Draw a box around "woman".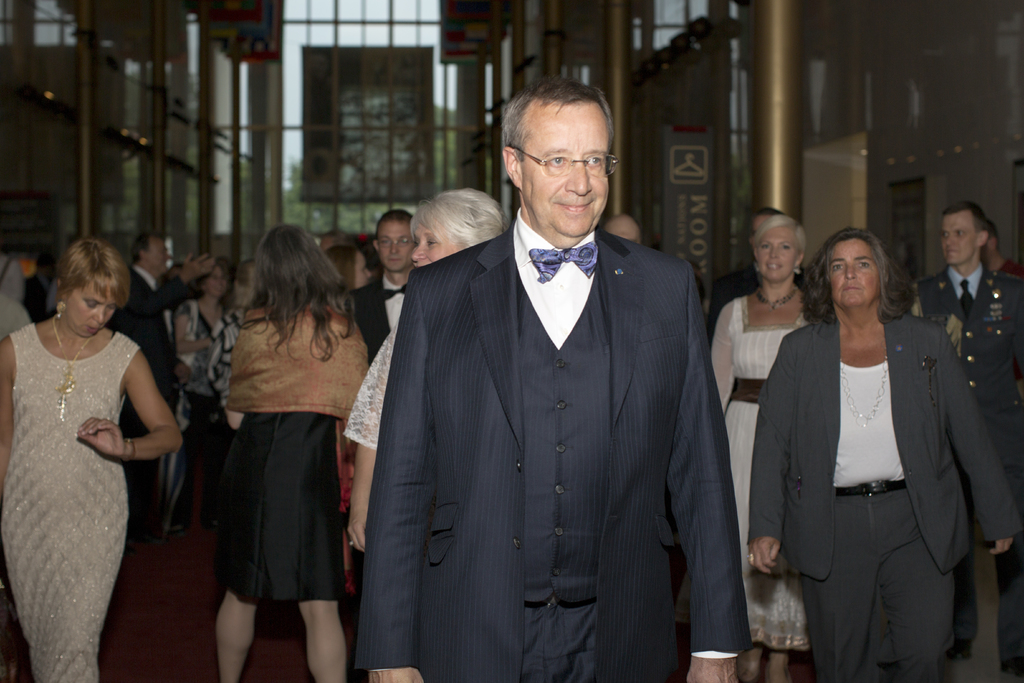
crop(749, 219, 1018, 682).
